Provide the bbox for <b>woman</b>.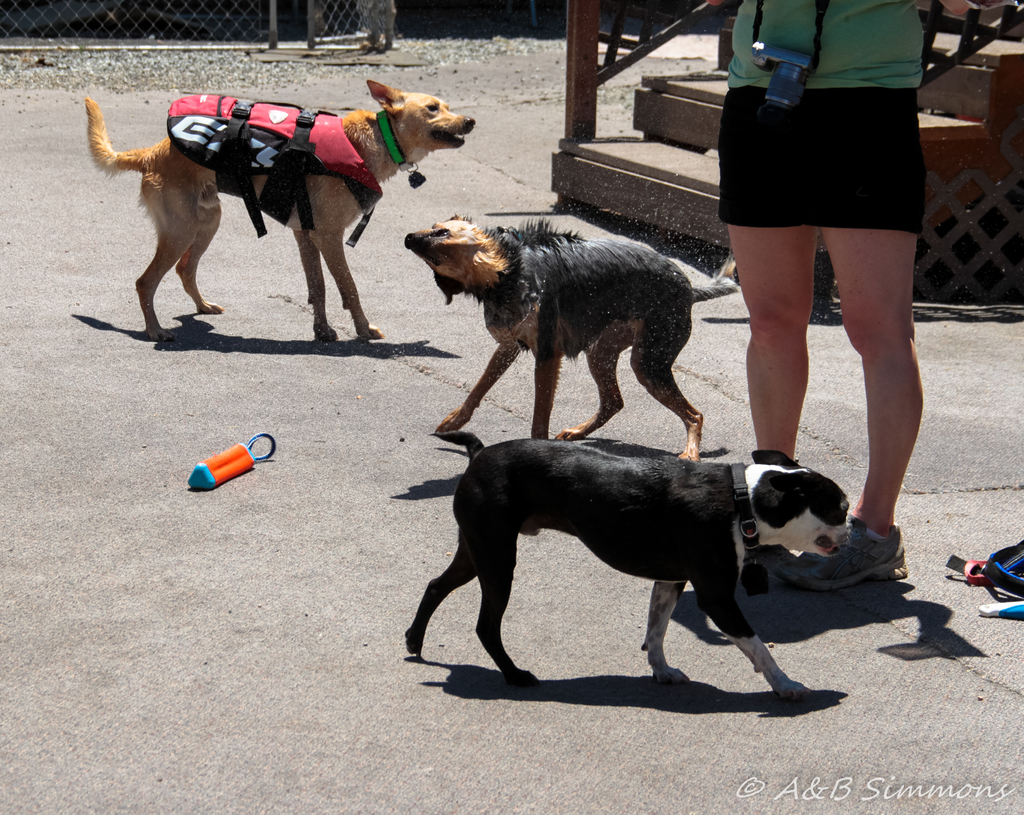
[707, 0, 971, 595].
